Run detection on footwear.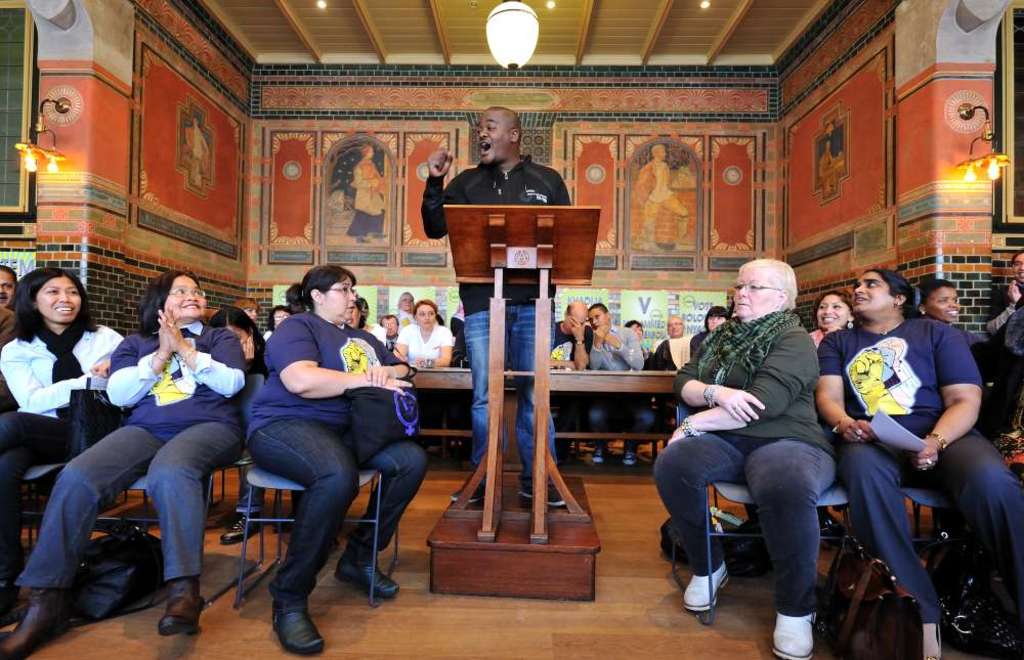
Result: bbox=(217, 505, 262, 545).
